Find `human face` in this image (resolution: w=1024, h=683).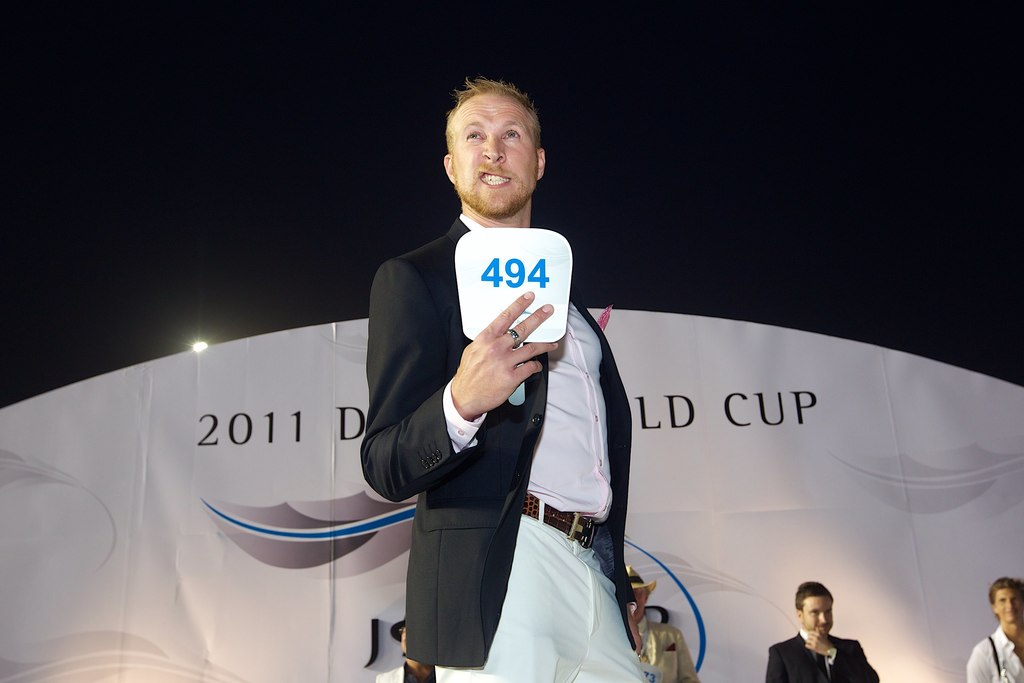
box=[452, 89, 535, 217].
